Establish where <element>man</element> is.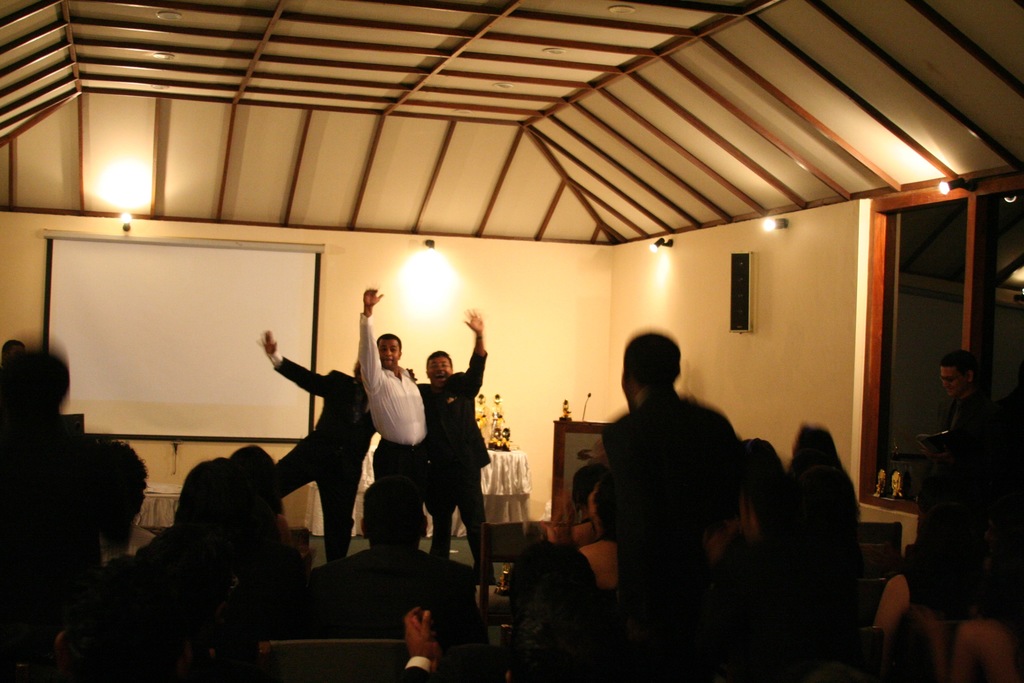
Established at BBox(403, 327, 492, 595).
